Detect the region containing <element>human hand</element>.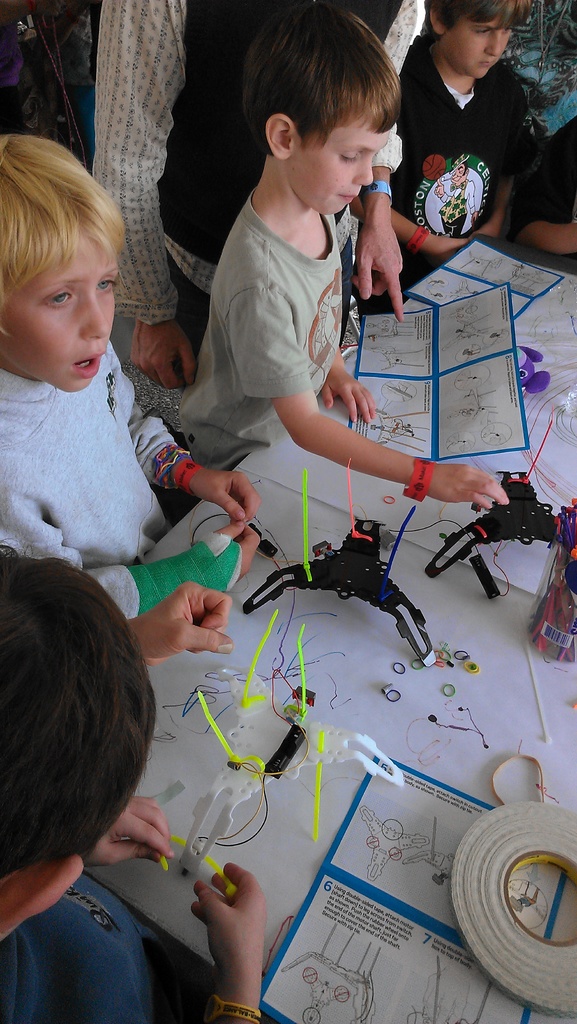
bbox=[129, 316, 197, 388].
